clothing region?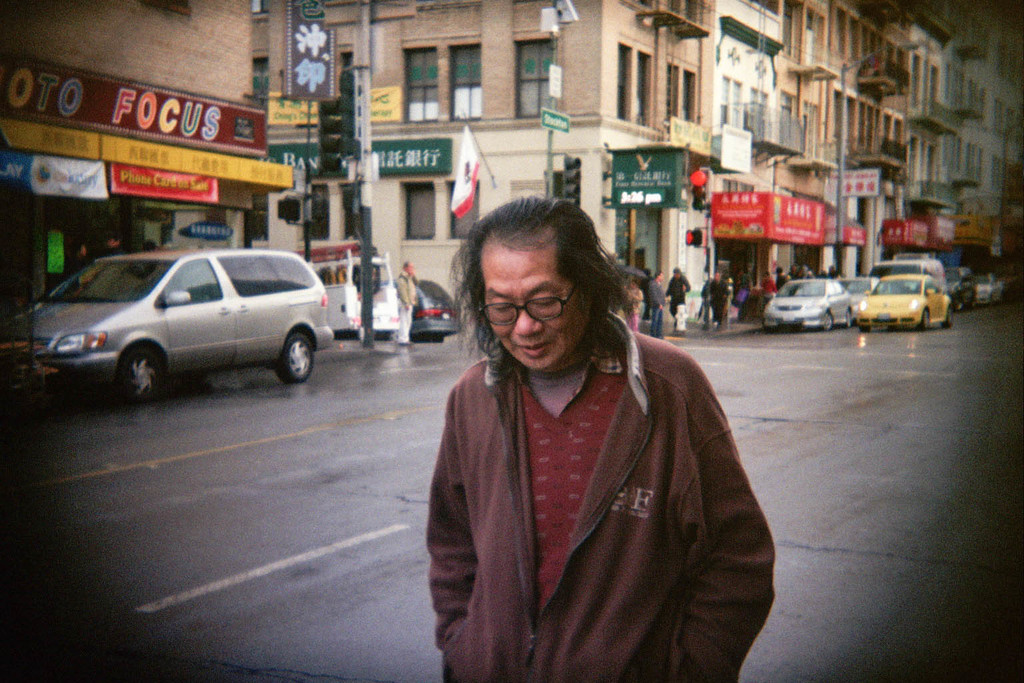
{"left": 701, "top": 279, "right": 732, "bottom": 328}
